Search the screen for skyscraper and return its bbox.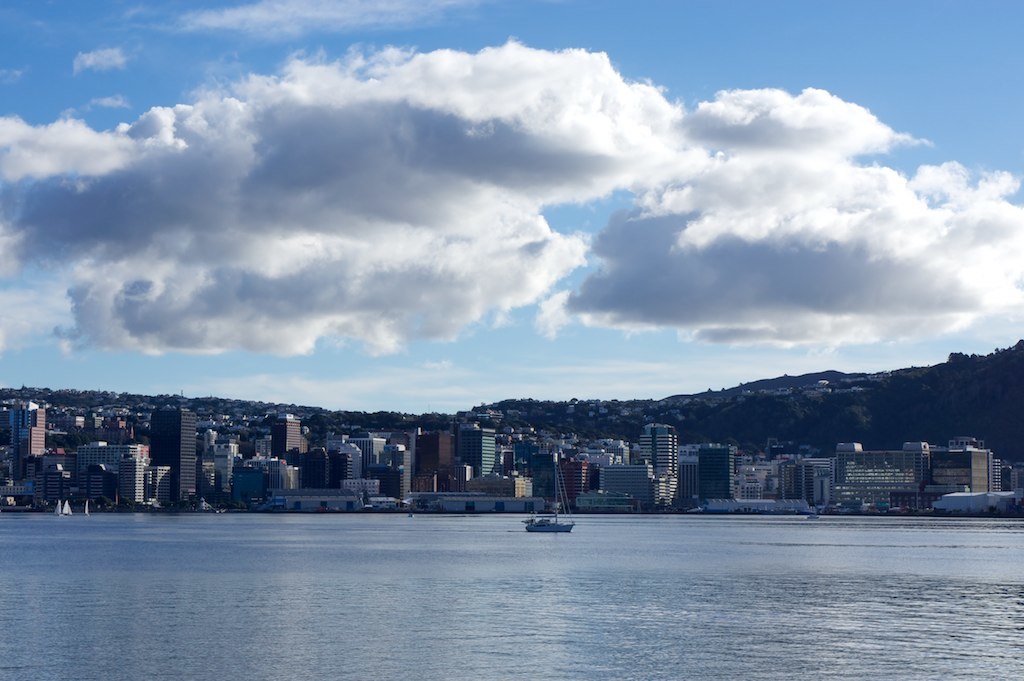
Found: x1=604, y1=441, x2=630, y2=463.
